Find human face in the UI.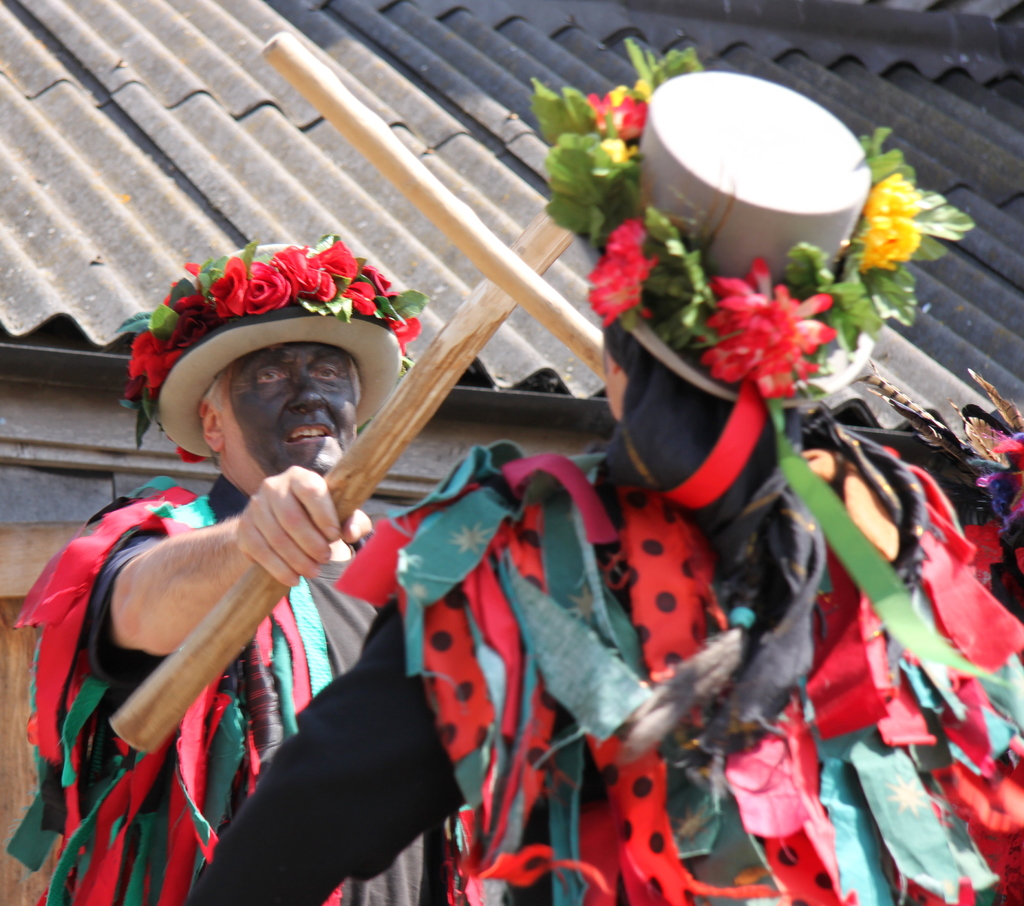
UI element at region(218, 344, 358, 476).
